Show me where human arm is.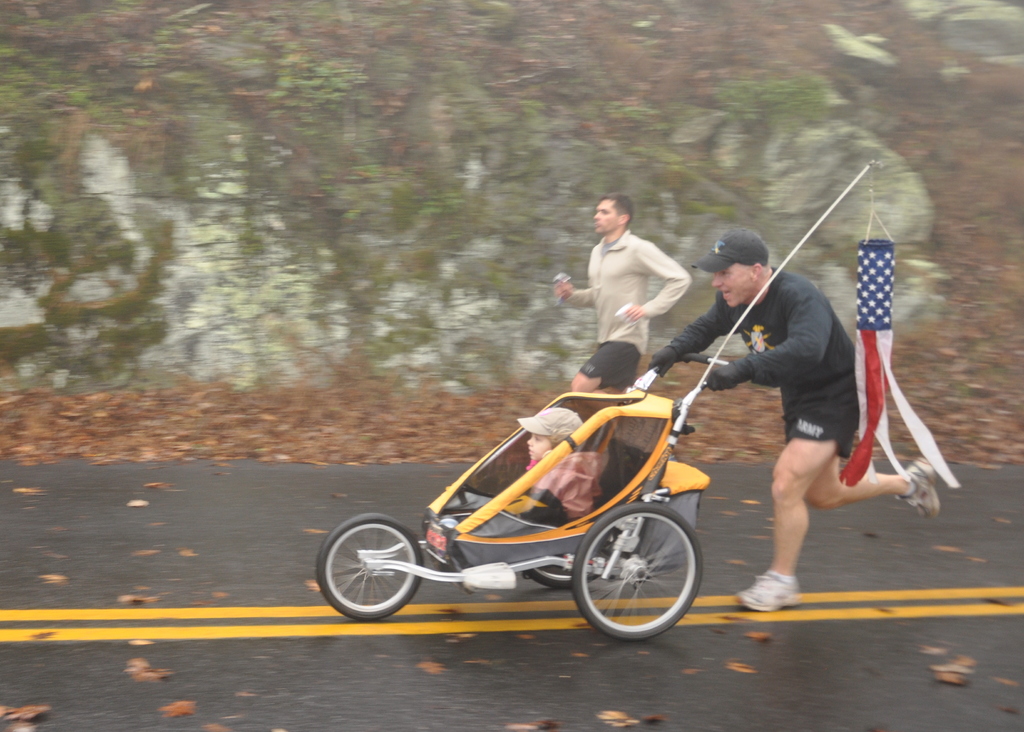
human arm is at [628,240,694,320].
